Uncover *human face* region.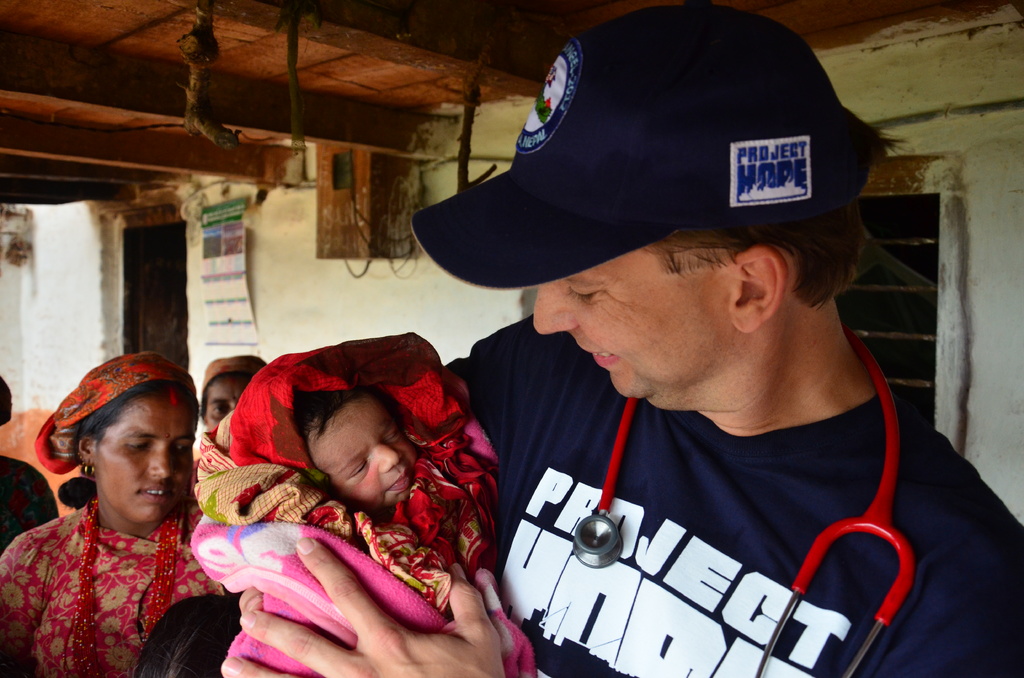
Uncovered: 516, 260, 739, 410.
